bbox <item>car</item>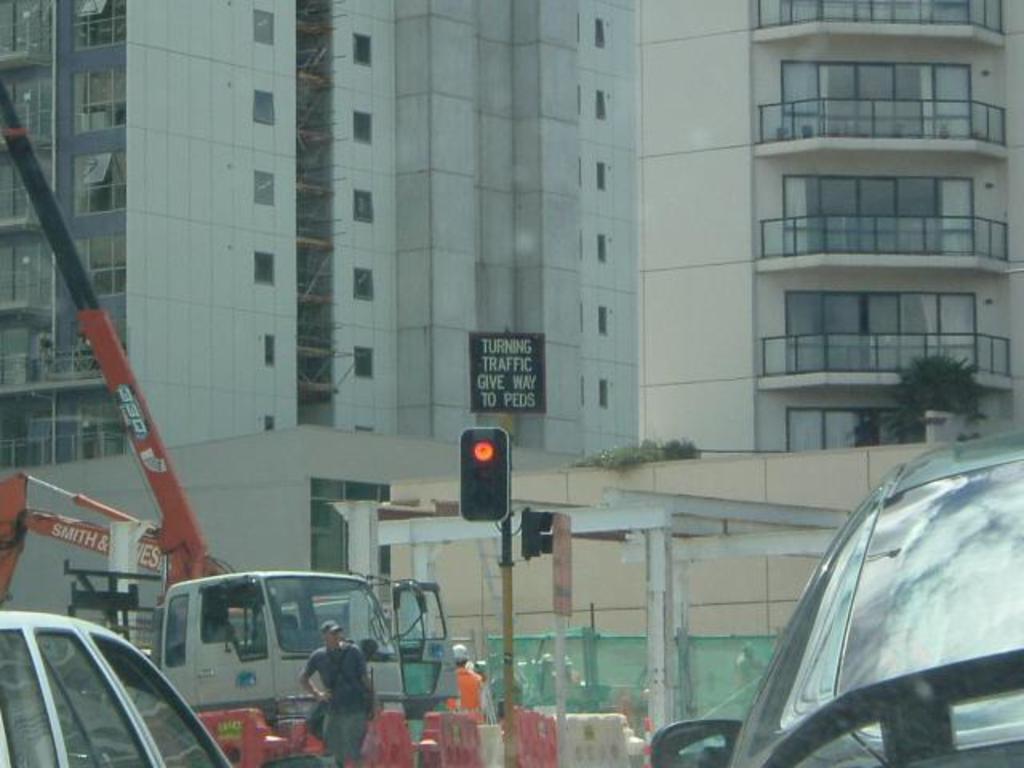
region(0, 605, 322, 766)
